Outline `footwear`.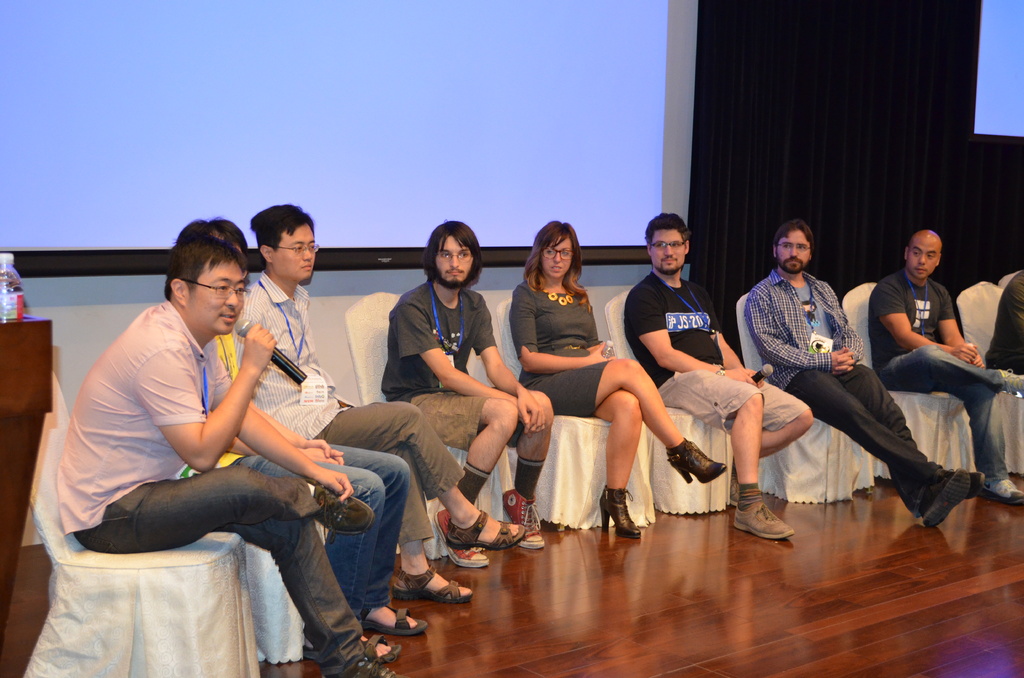
Outline: 316/487/380/531.
